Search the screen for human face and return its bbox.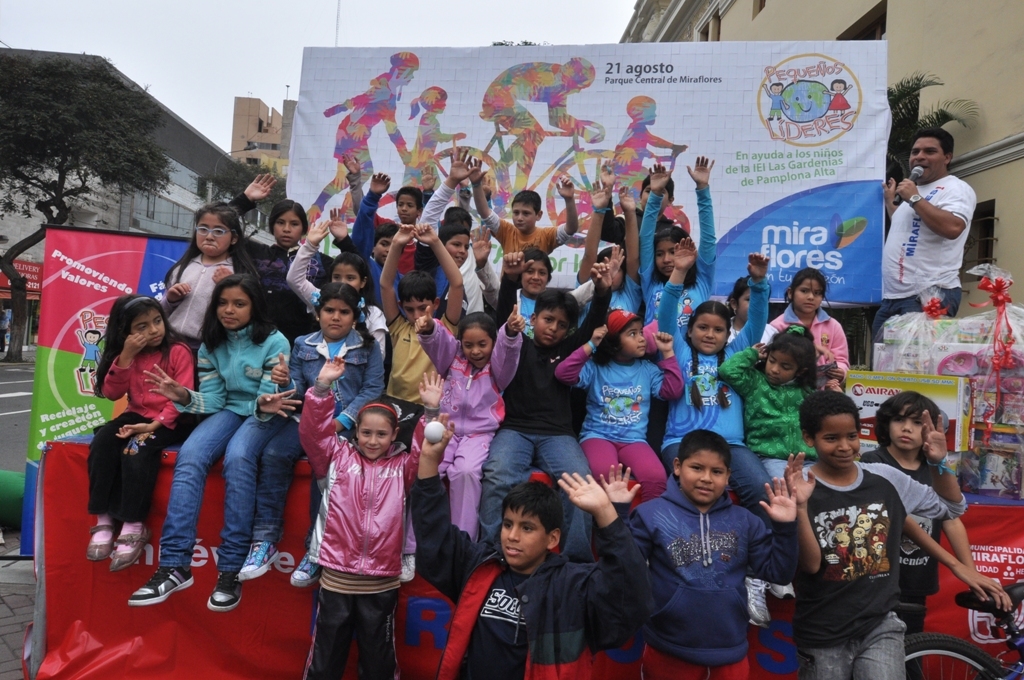
Found: x1=892 y1=407 x2=927 y2=449.
